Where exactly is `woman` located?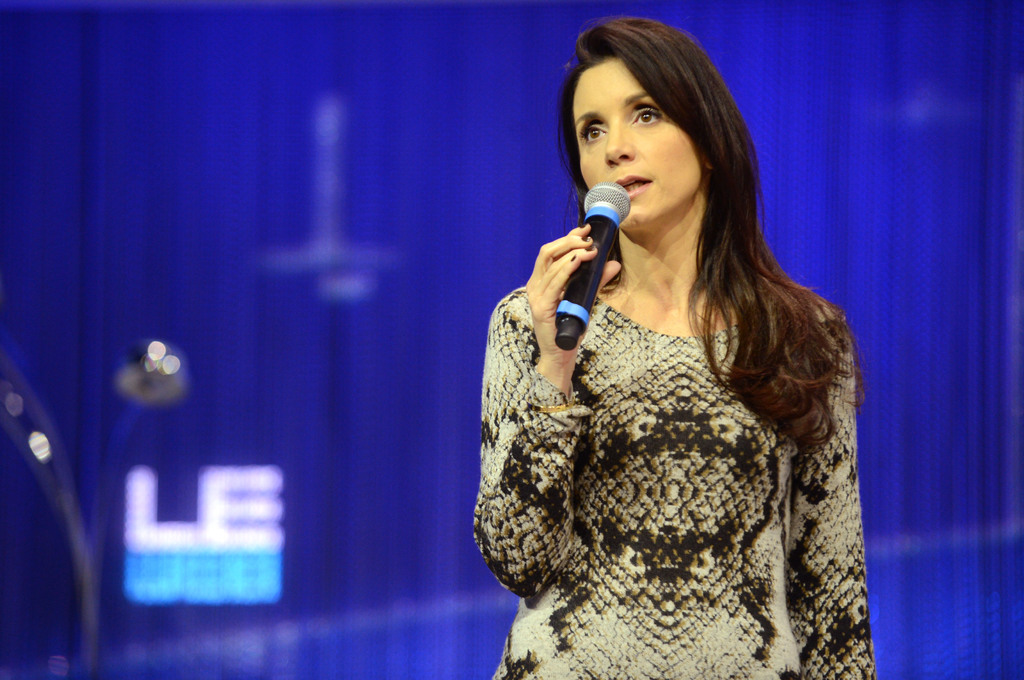
Its bounding box is x1=469, y1=10, x2=874, y2=679.
